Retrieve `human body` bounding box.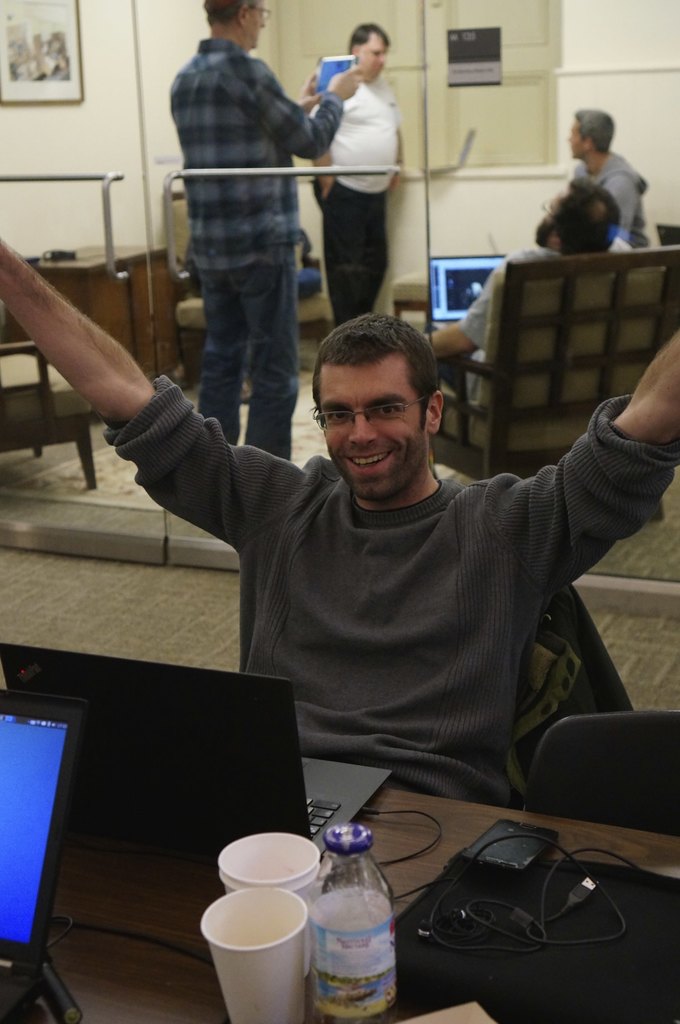
Bounding box: <bbox>313, 28, 416, 310</bbox>.
